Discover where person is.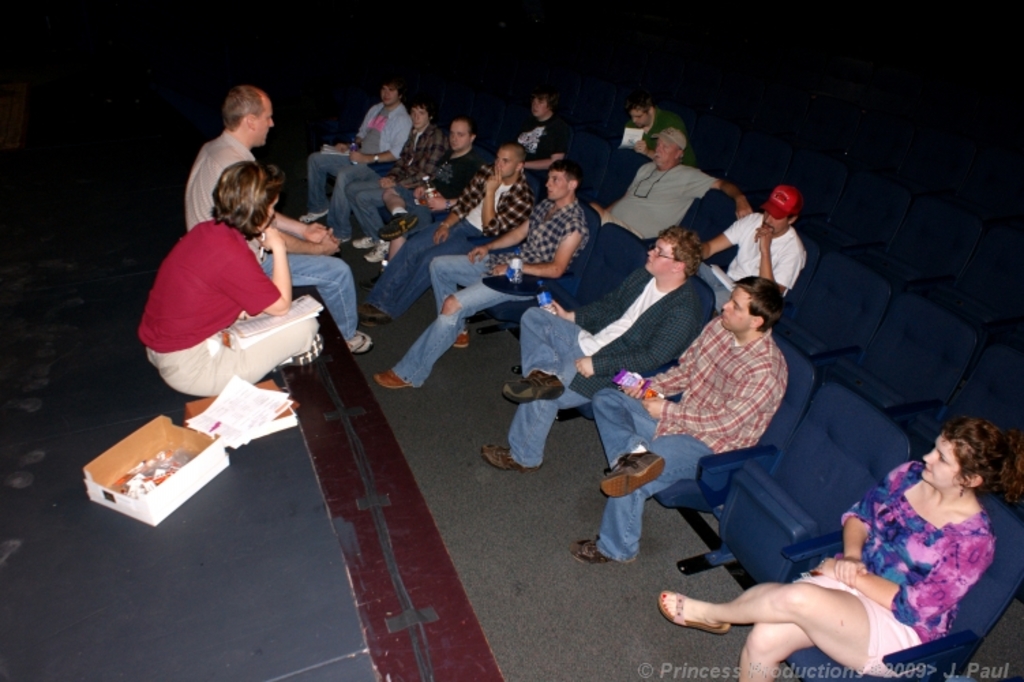
Discovered at x1=659, y1=413, x2=1023, y2=675.
